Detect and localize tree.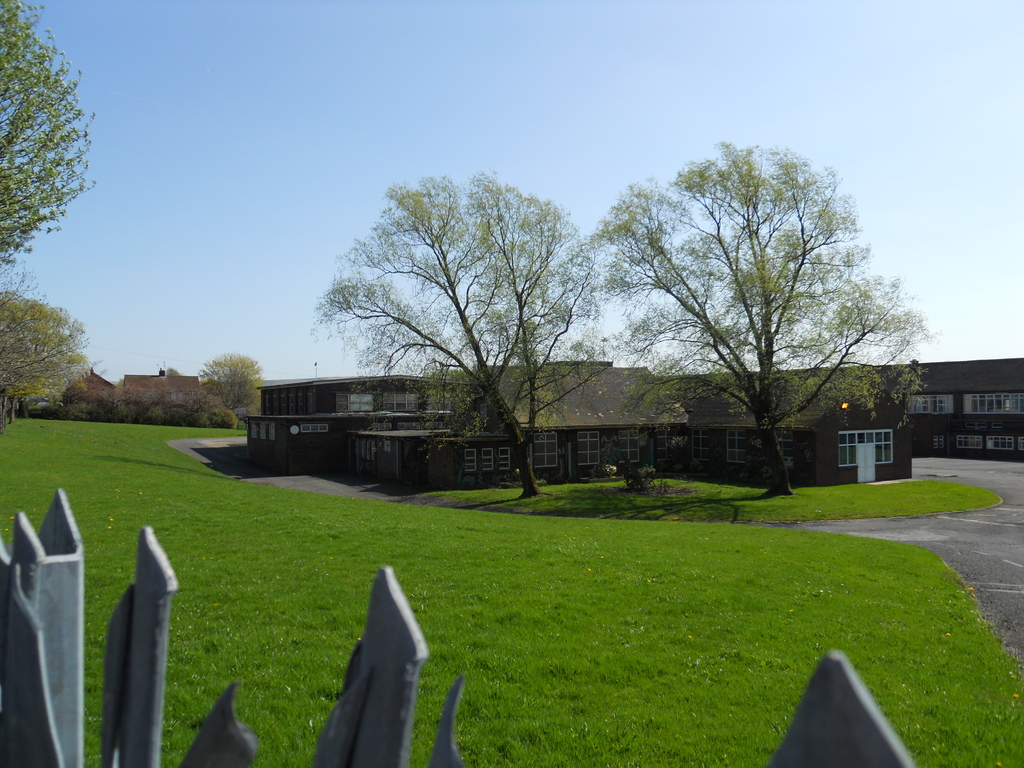
Localized at box=[0, 289, 79, 421].
